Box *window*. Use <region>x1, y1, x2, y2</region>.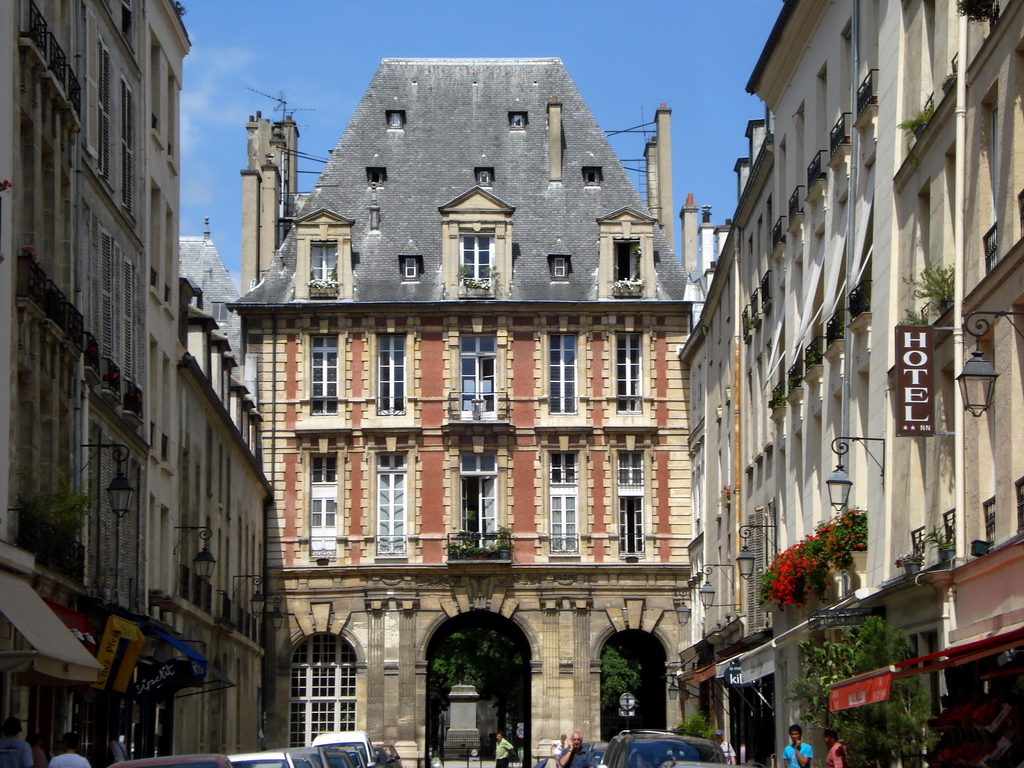
<region>303, 241, 333, 291</region>.
